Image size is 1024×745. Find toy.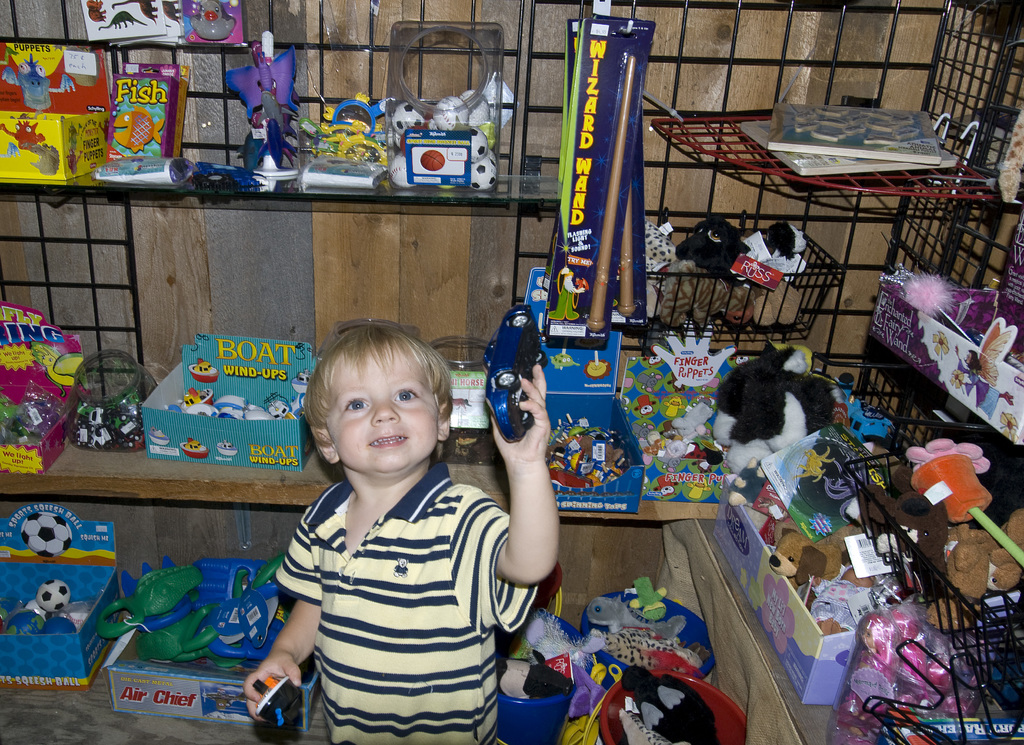
<box>23,598,43,620</box>.
